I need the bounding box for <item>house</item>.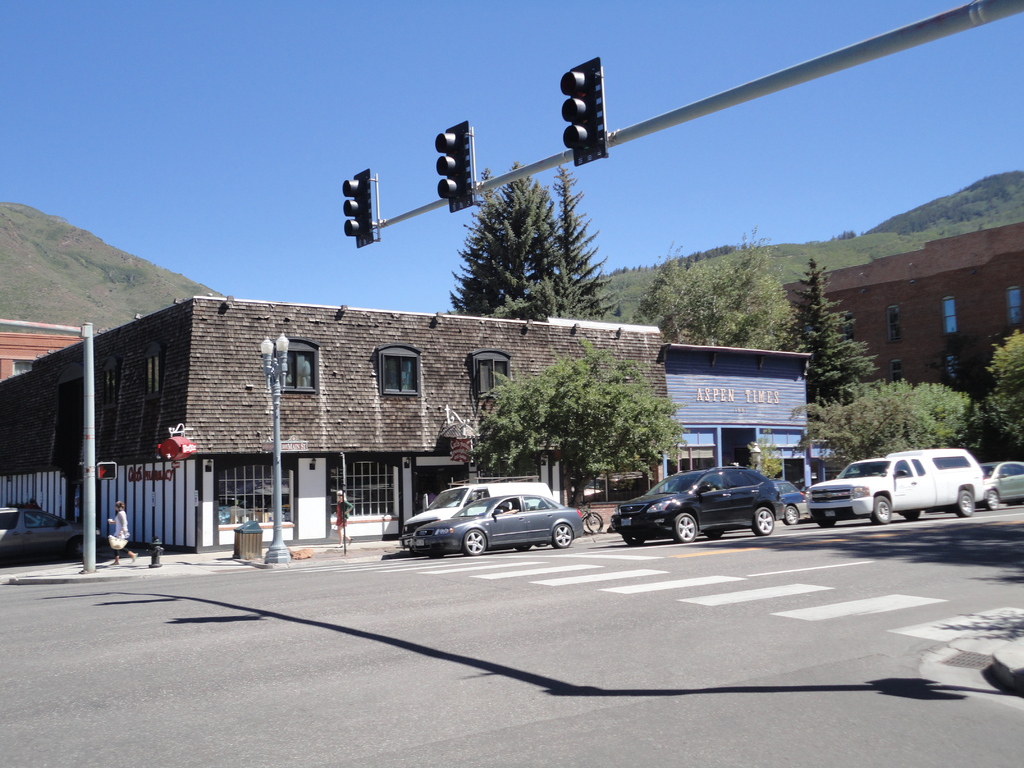
Here it is: {"left": 84, "top": 283, "right": 702, "bottom": 545}.
